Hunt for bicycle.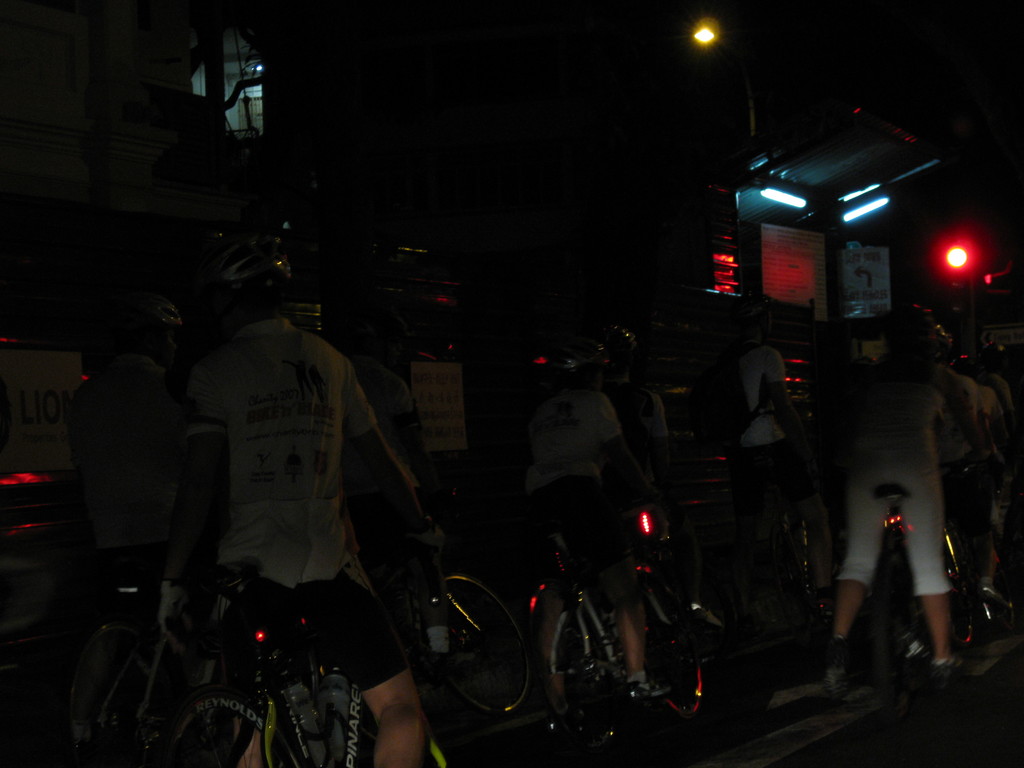
Hunted down at <bbox>152, 527, 444, 767</bbox>.
